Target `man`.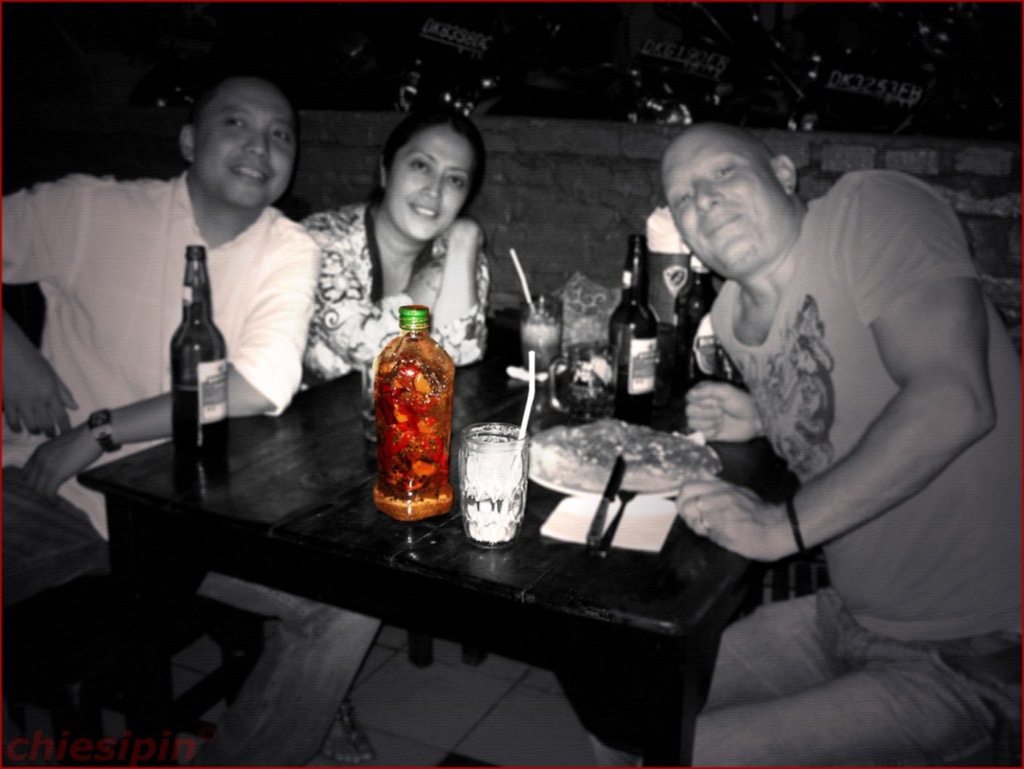
Target region: (635, 112, 1011, 707).
